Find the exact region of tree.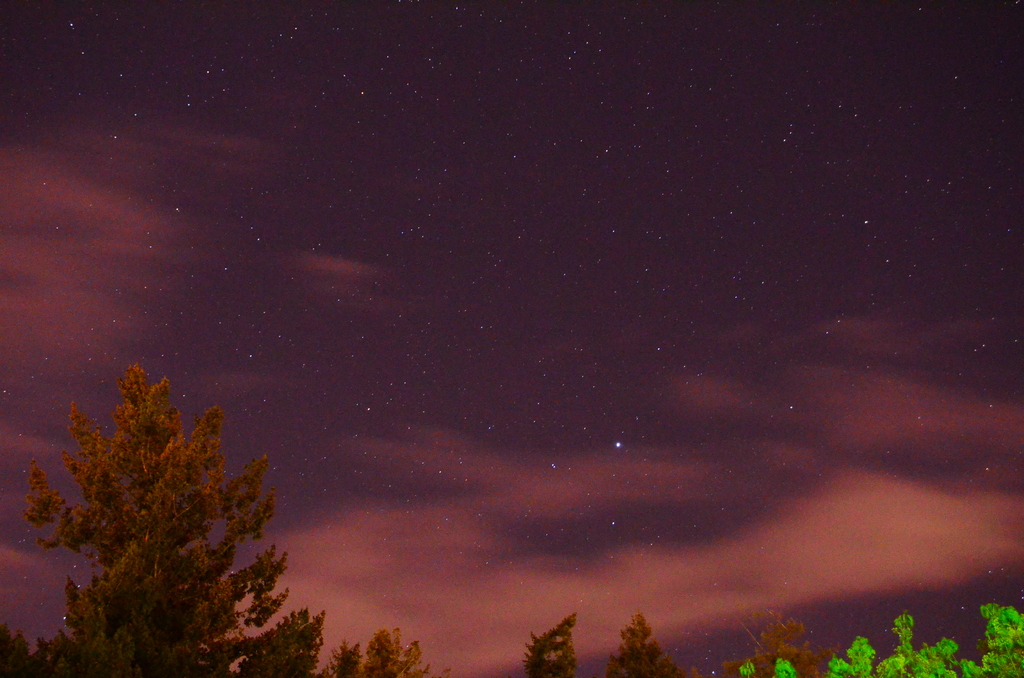
Exact region: detection(326, 631, 436, 676).
